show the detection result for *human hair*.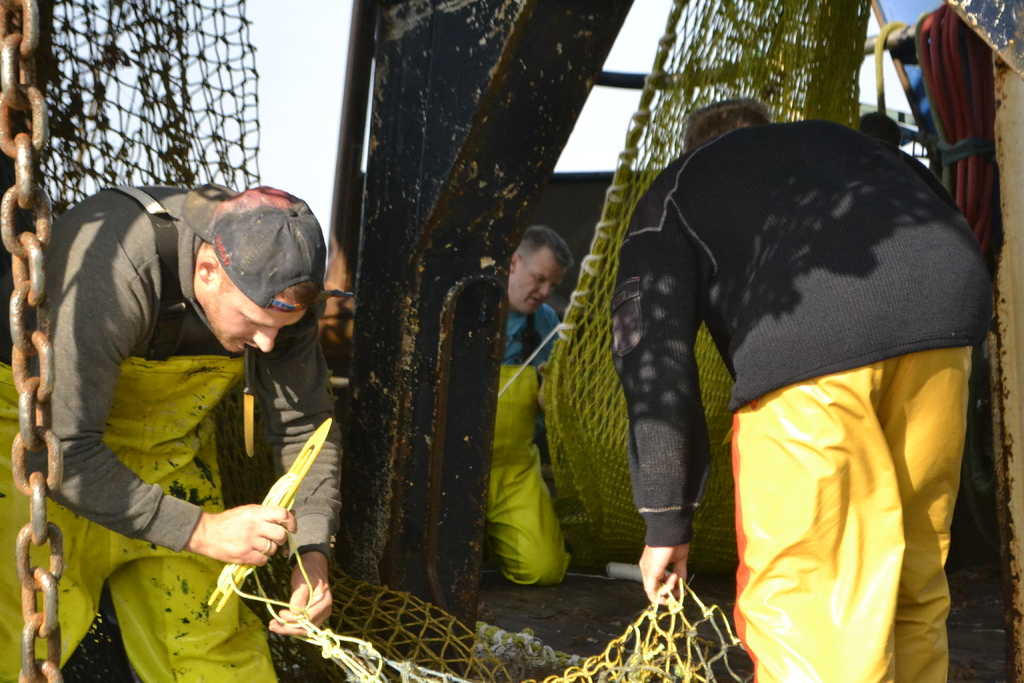
locate(684, 101, 771, 156).
